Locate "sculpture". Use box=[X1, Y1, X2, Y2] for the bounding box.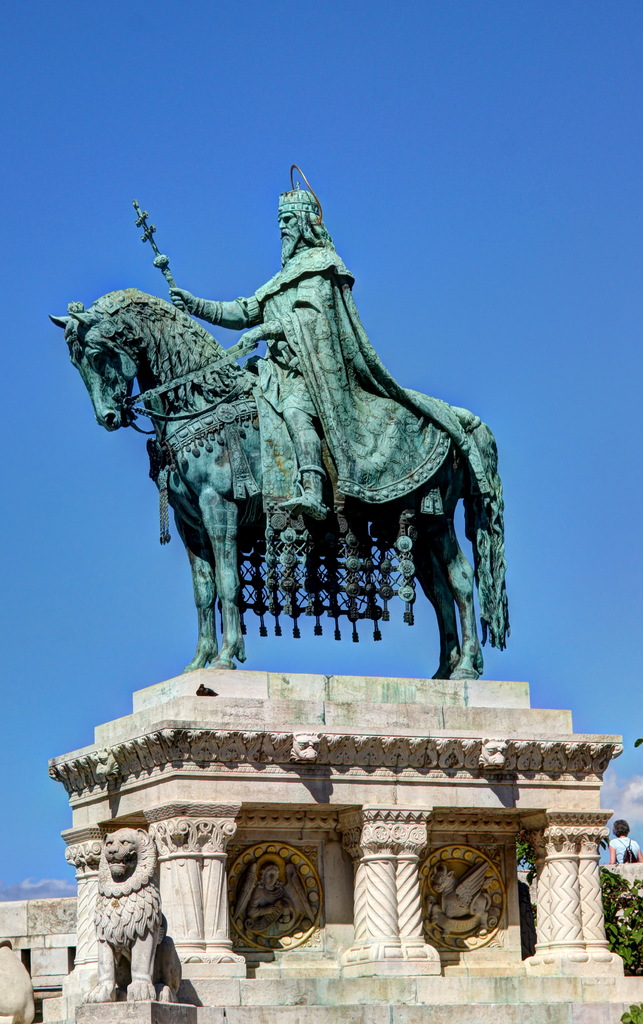
box=[33, 140, 526, 664].
